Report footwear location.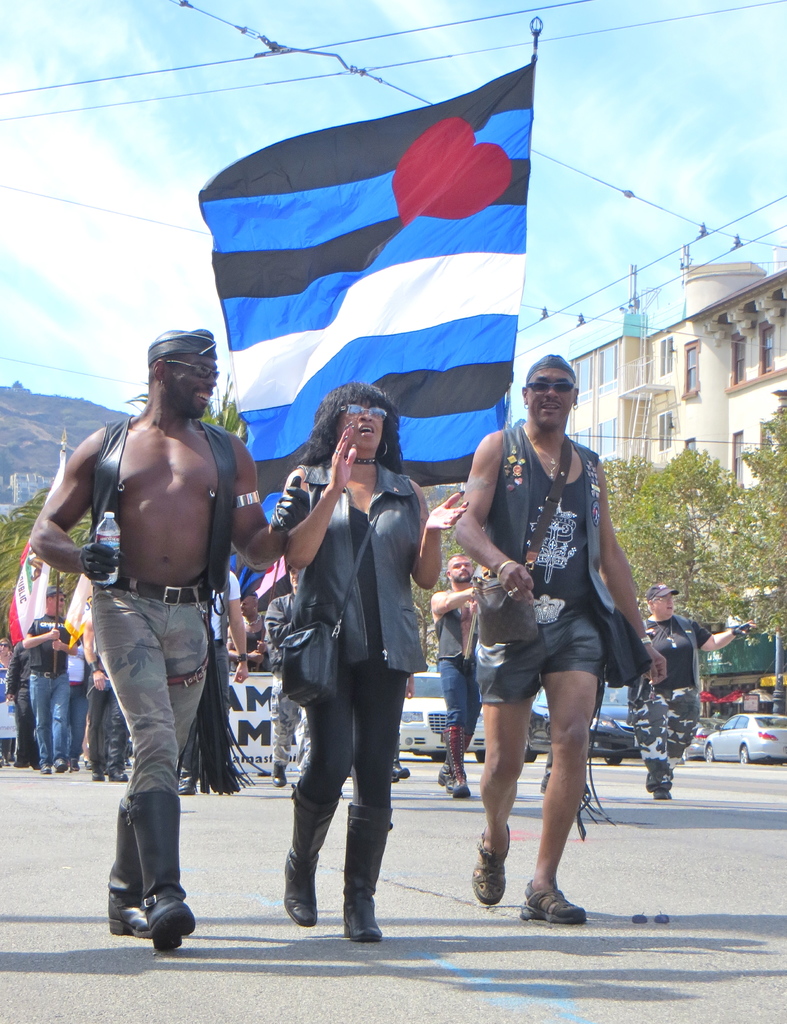
Report: locate(37, 762, 55, 774).
